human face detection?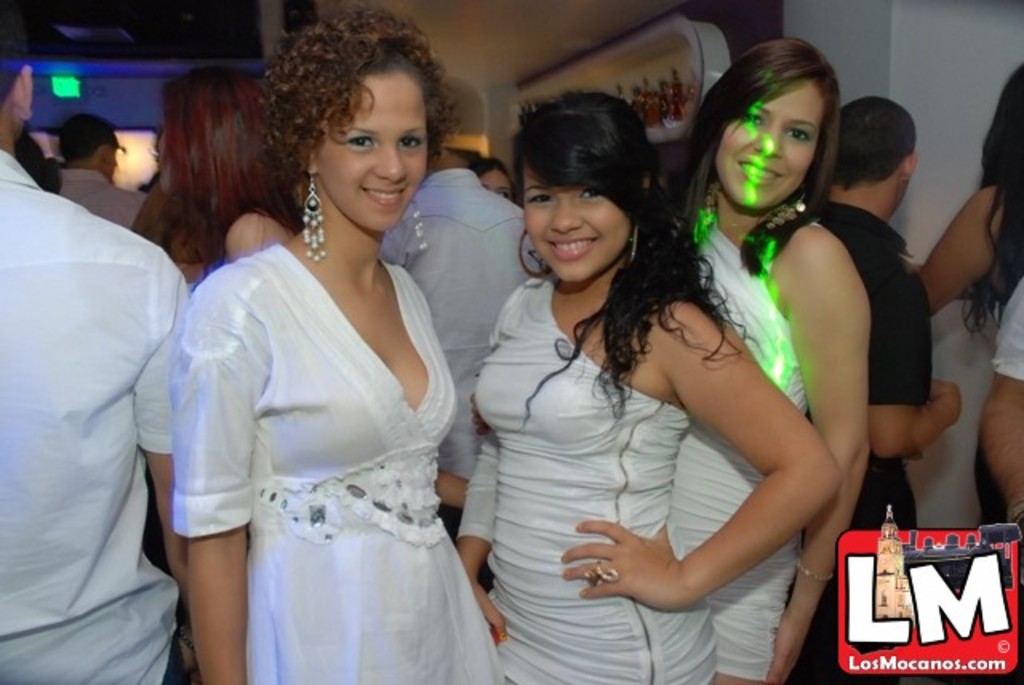
x1=522, y1=168, x2=632, y2=280
